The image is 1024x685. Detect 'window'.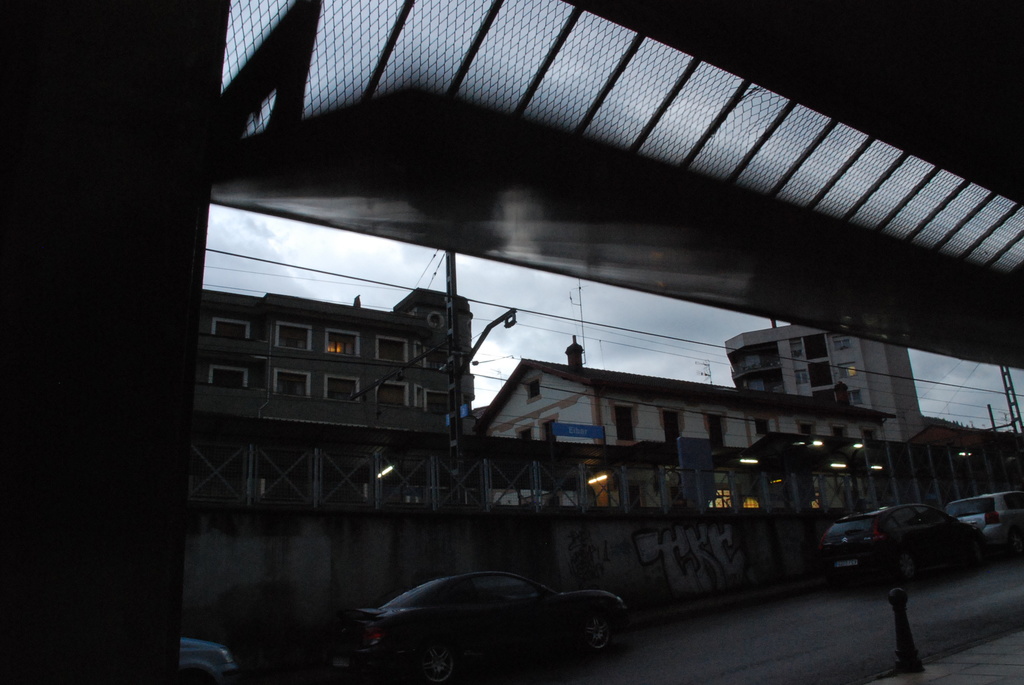
Detection: bbox=(797, 420, 818, 435).
